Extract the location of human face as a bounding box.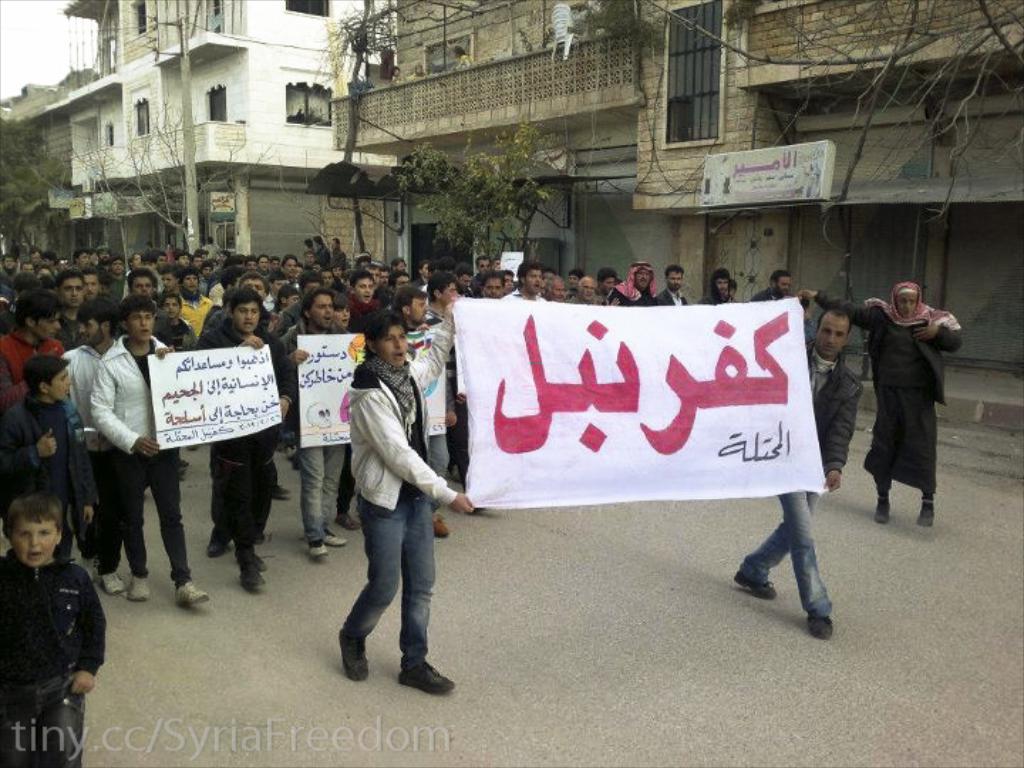
crop(30, 247, 40, 263).
